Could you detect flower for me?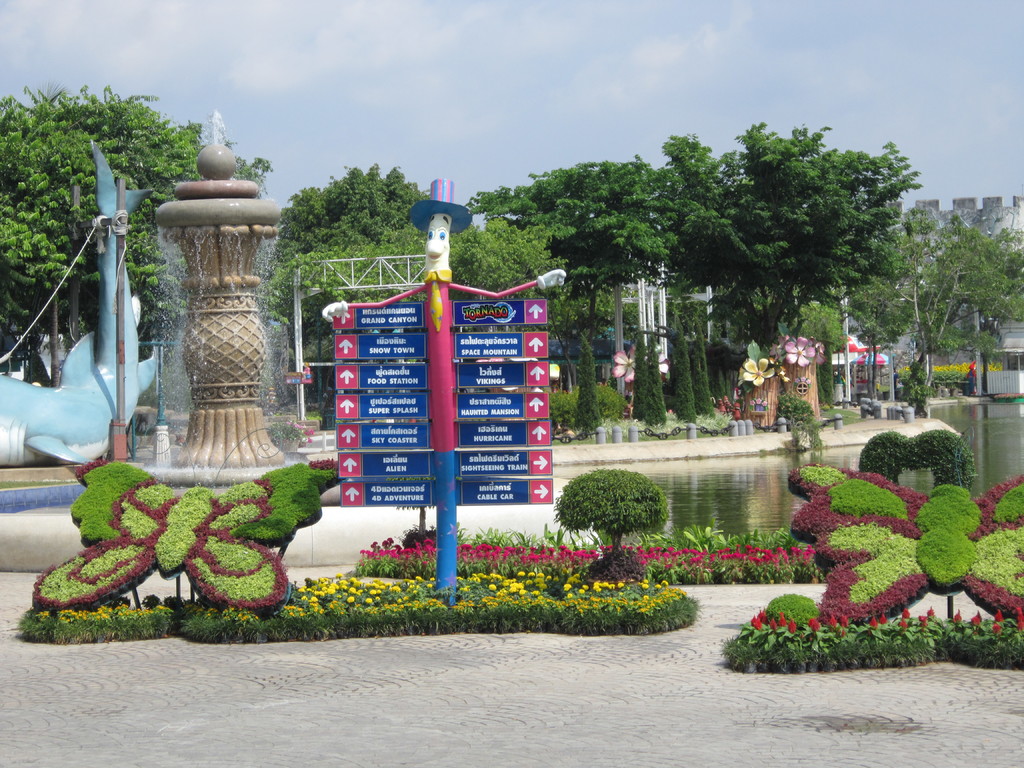
Detection result: 800 376 804 383.
